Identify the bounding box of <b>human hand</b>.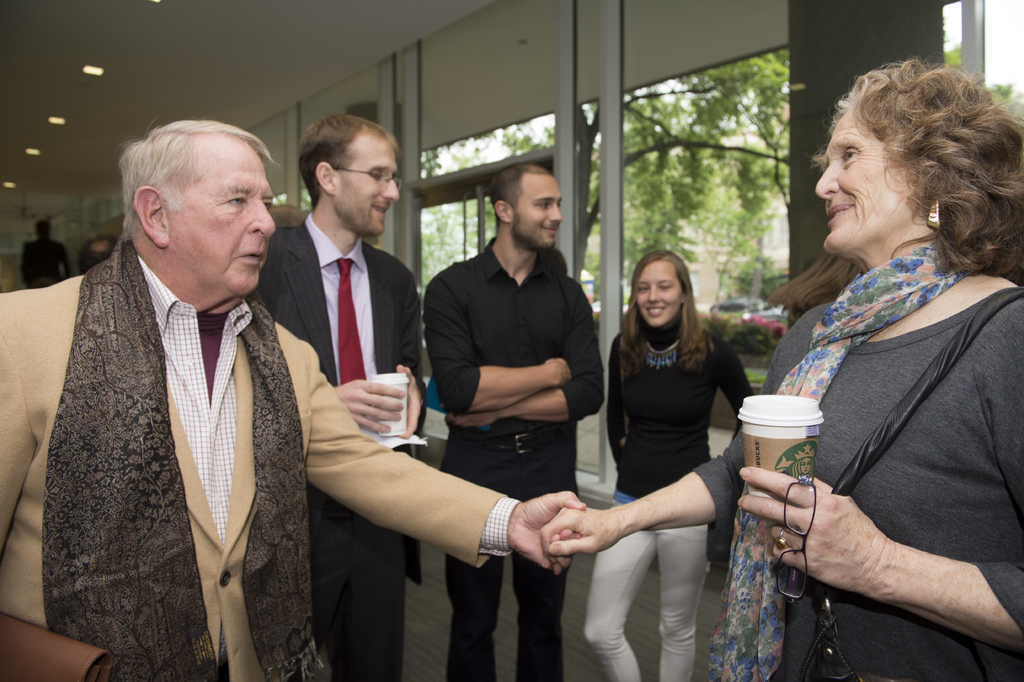
detection(544, 355, 574, 390).
